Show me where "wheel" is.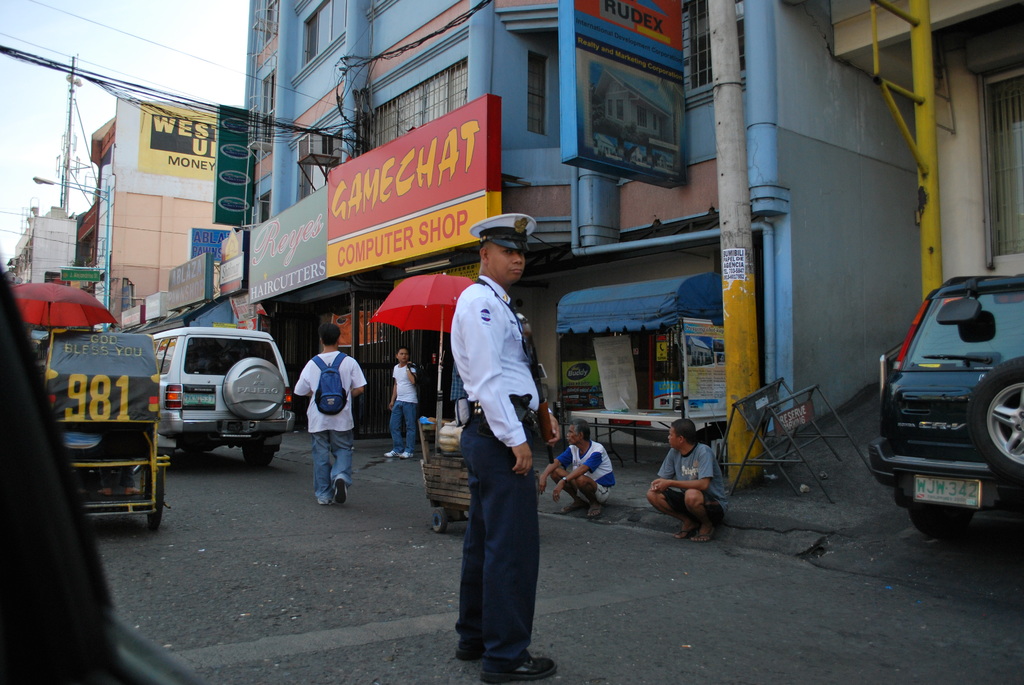
"wheel" is at (left=242, top=439, right=281, bottom=468).
